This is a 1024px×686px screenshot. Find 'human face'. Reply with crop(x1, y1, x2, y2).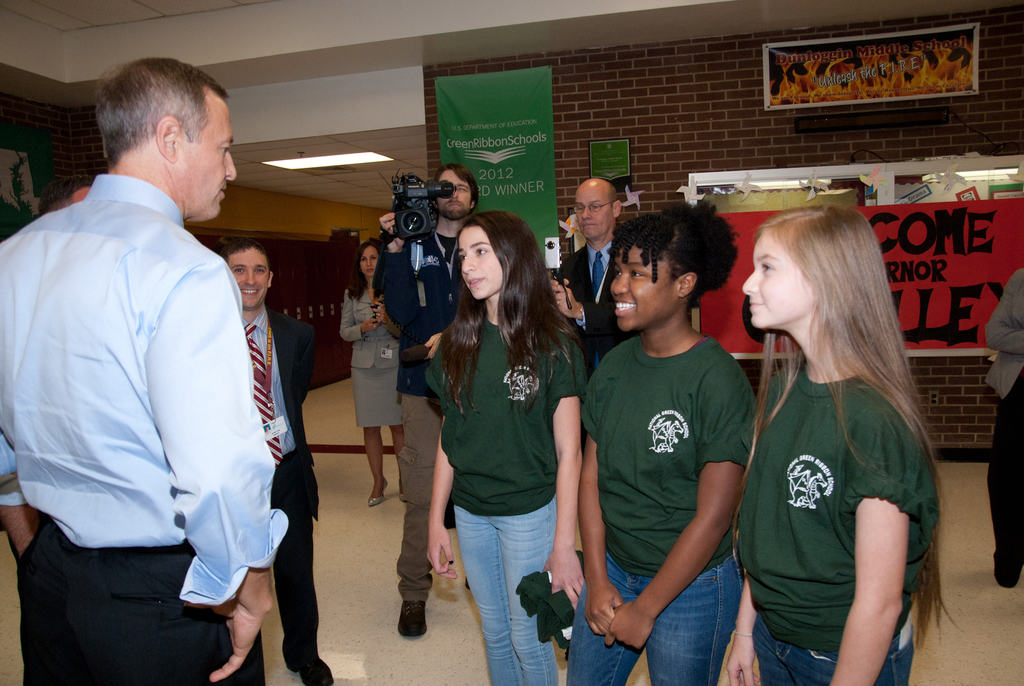
crop(438, 168, 471, 220).
